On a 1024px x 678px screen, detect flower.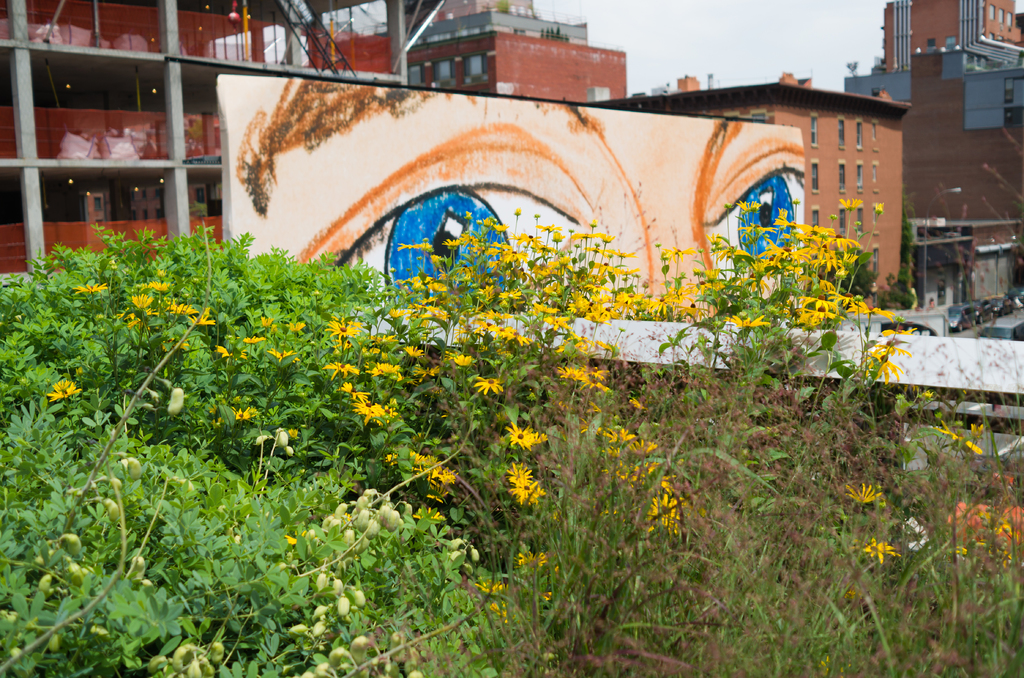
pyautogui.locateOnScreen(388, 402, 399, 421).
